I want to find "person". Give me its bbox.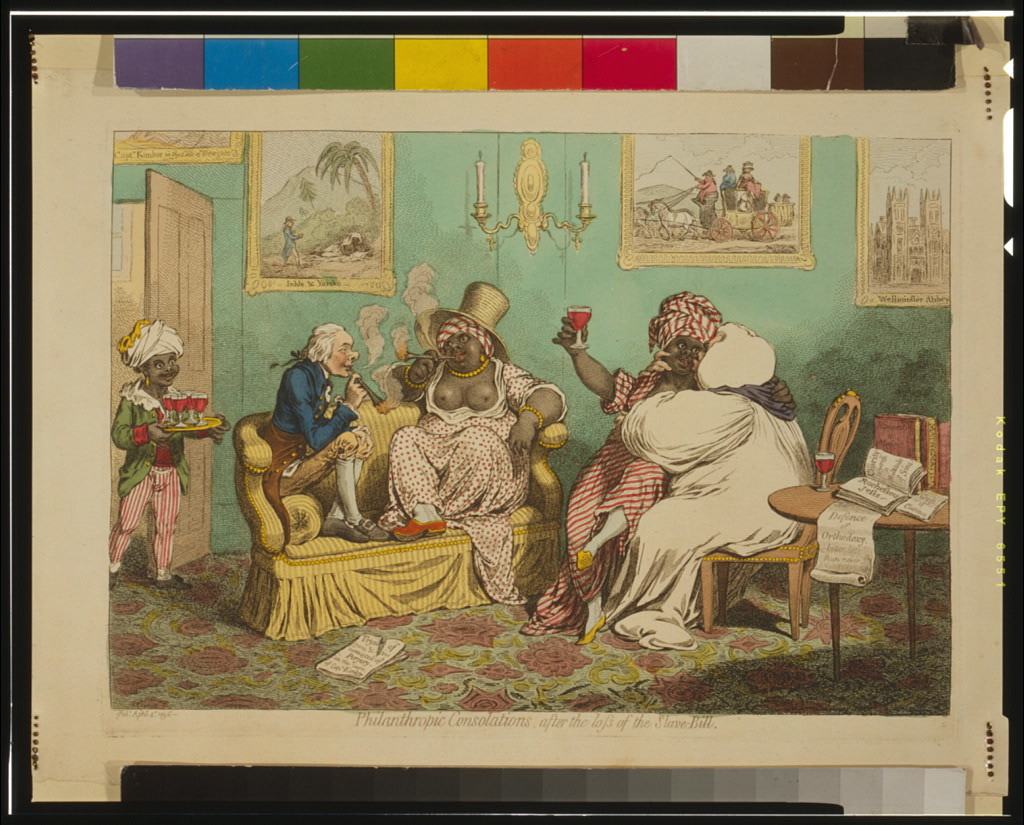
Rect(363, 280, 565, 609).
